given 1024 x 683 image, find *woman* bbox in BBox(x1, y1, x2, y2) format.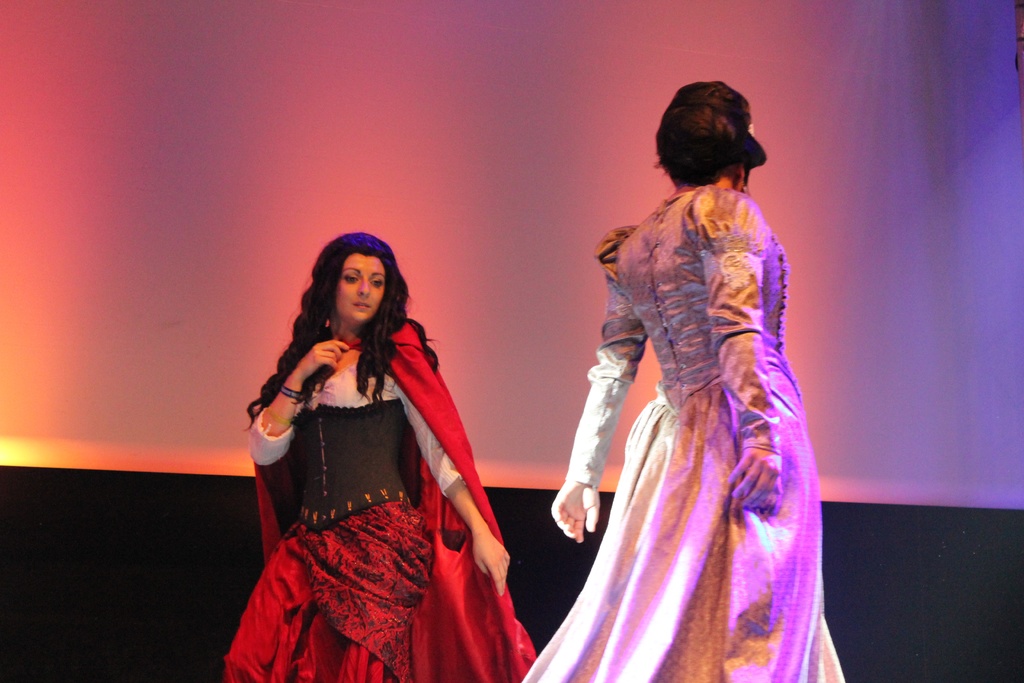
BBox(516, 79, 851, 682).
